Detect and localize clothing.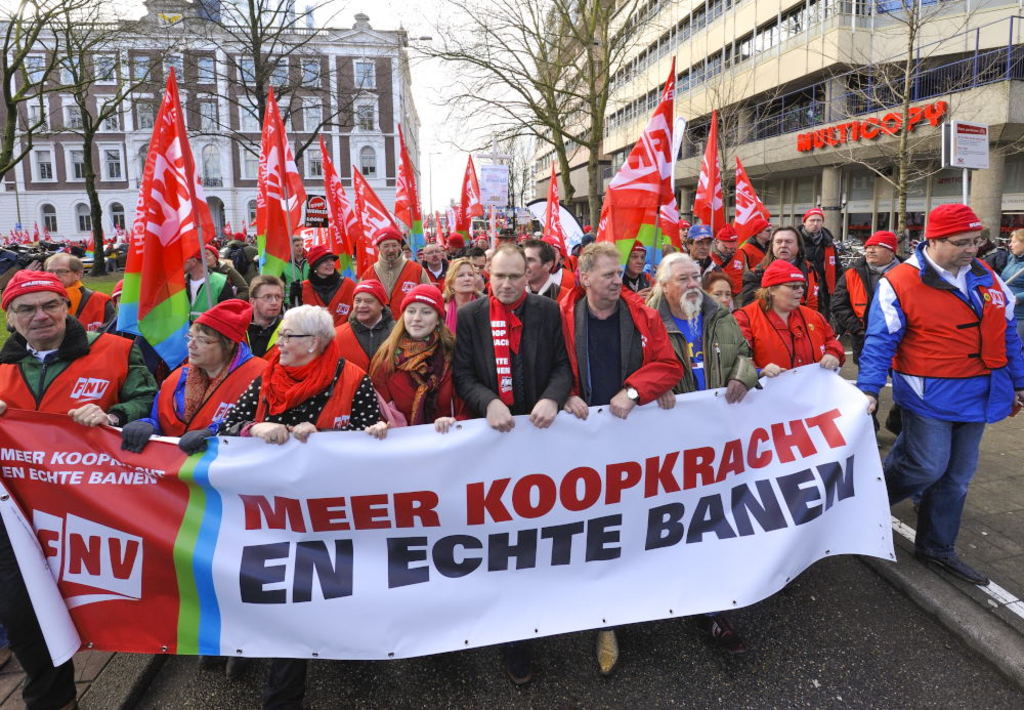
Localized at l=449, t=296, r=575, b=414.
